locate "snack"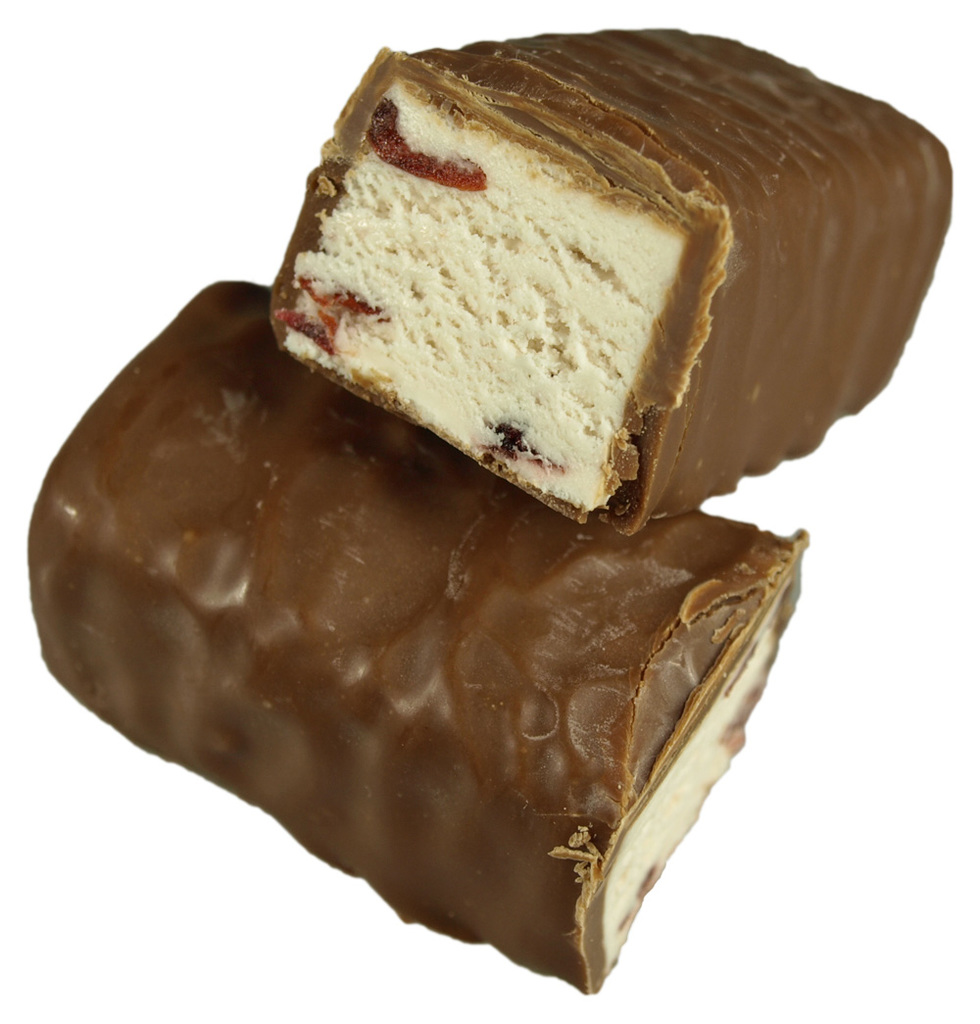
x1=48, y1=301, x2=782, y2=1000
